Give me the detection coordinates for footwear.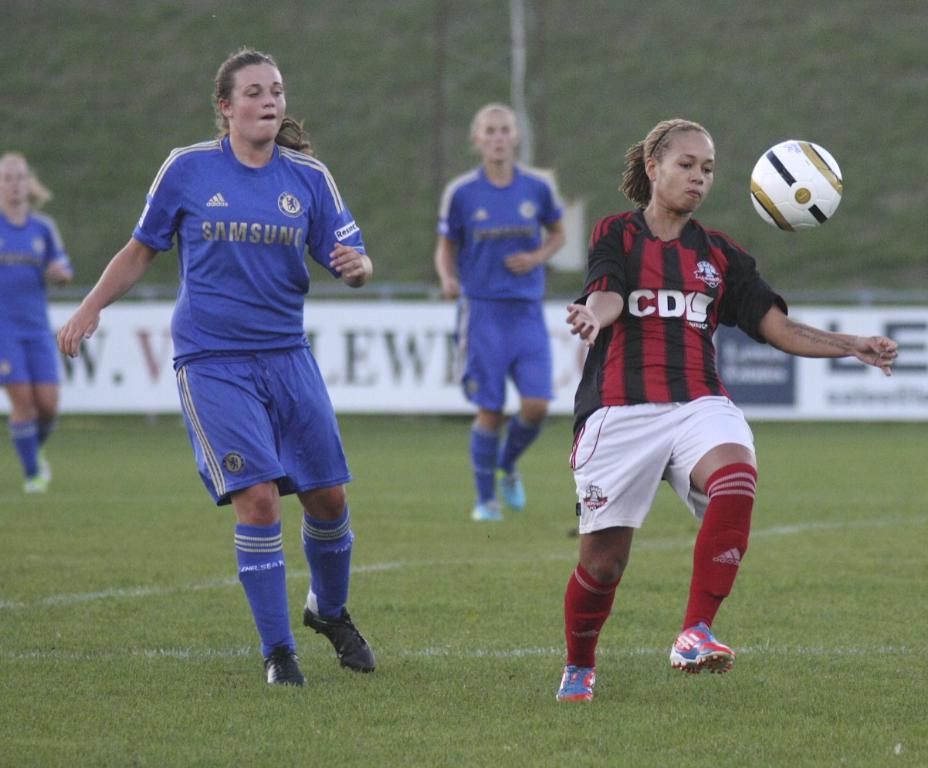
bbox=(271, 648, 317, 697).
